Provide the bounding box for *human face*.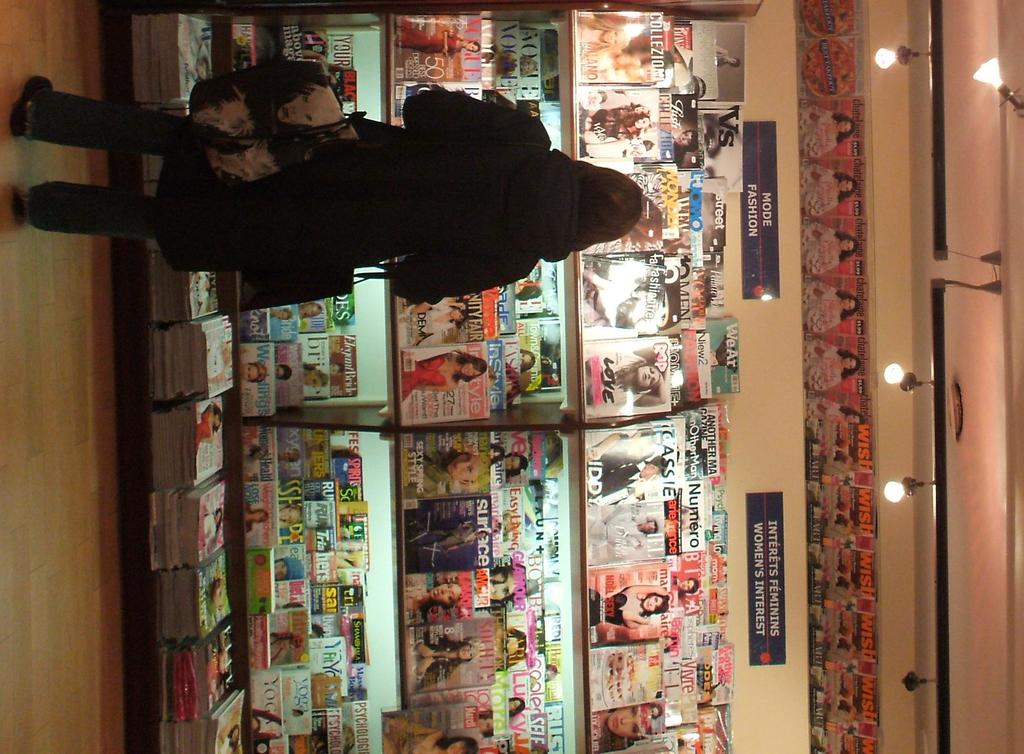
l=681, t=577, r=691, b=590.
